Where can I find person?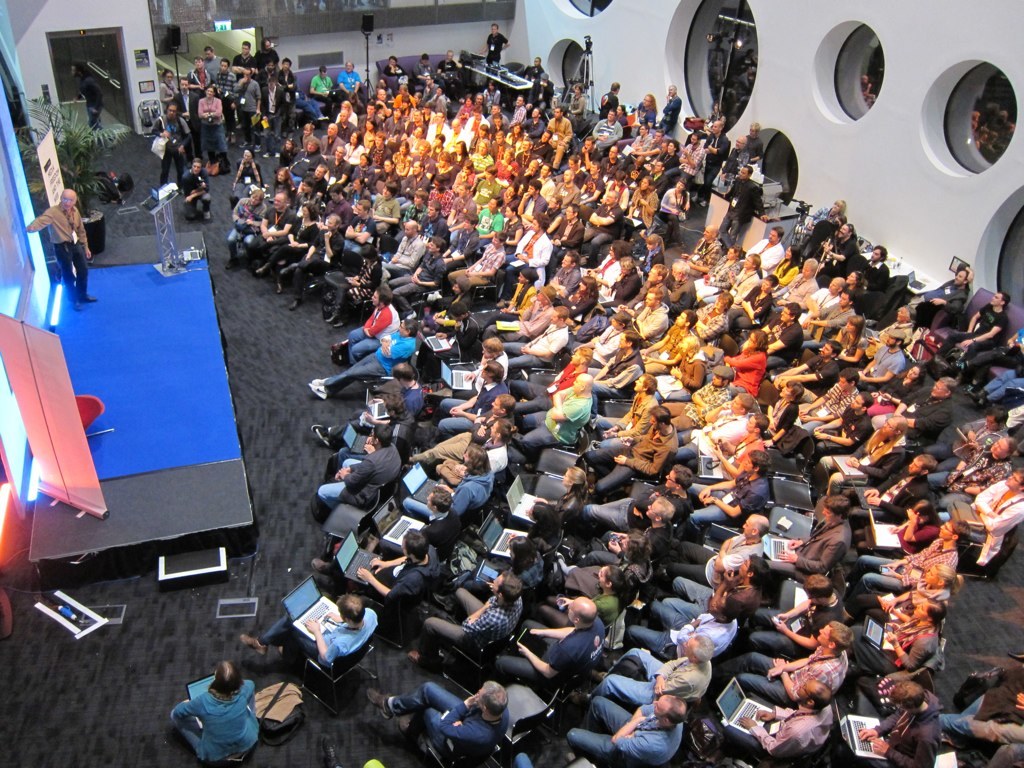
You can find it at (579, 462, 696, 529).
